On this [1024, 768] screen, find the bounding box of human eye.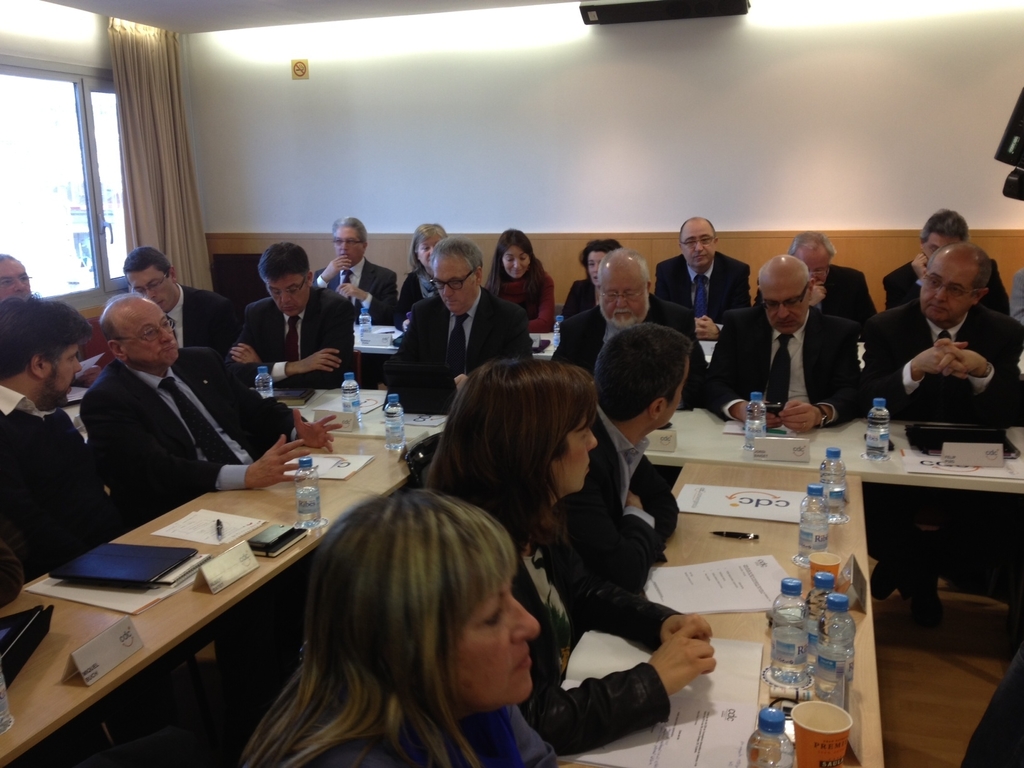
Bounding box: (x1=449, y1=280, x2=460, y2=286).
